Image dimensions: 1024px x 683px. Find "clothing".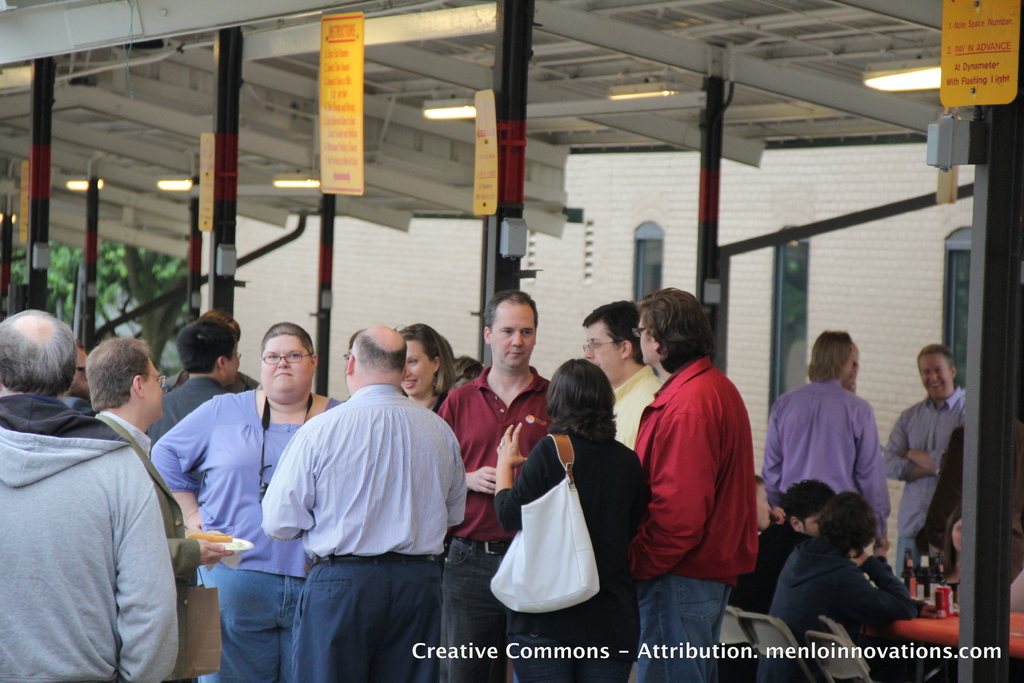
769,543,917,681.
